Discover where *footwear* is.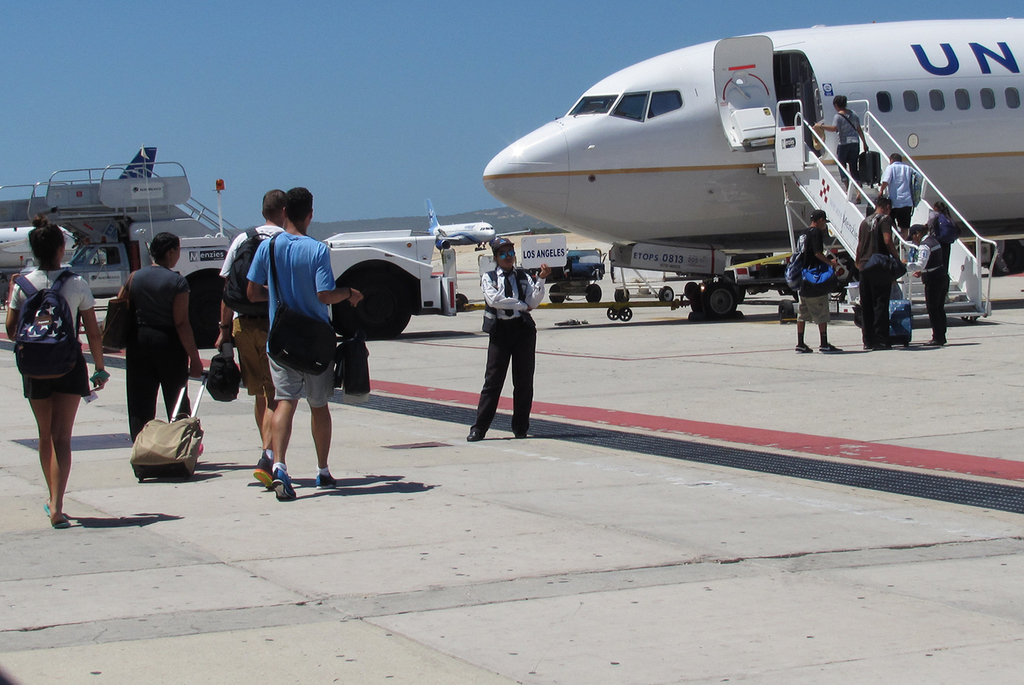
Discovered at 794/340/811/353.
